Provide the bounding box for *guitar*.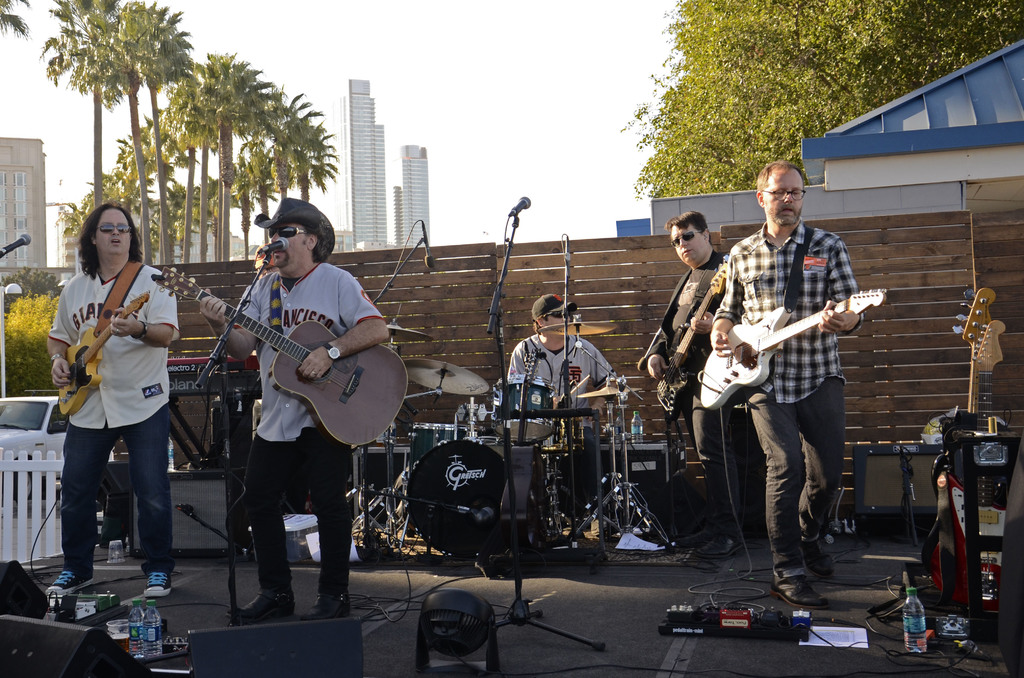
[x1=942, y1=291, x2=988, y2=437].
